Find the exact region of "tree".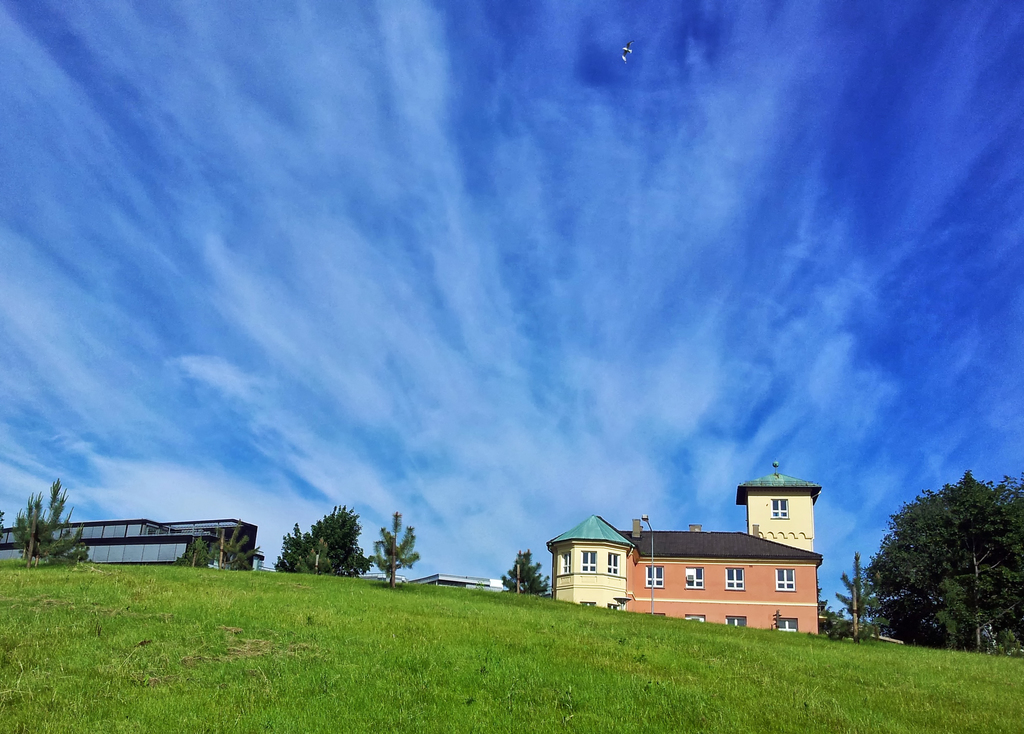
Exact region: (931, 566, 971, 655).
